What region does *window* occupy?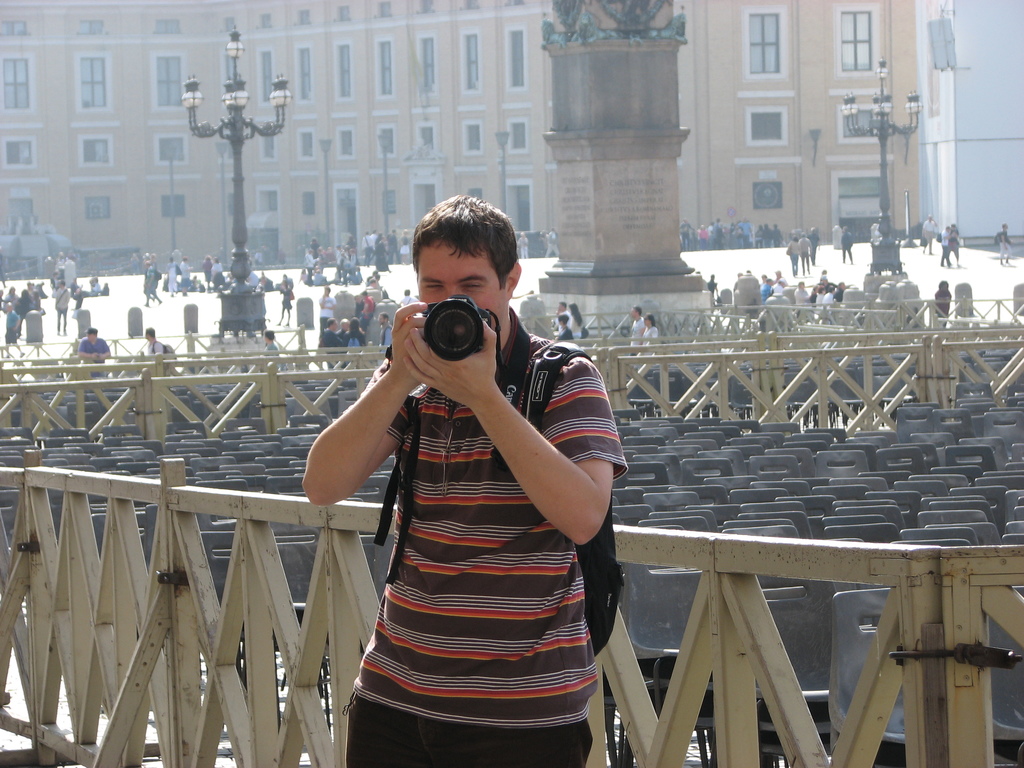
l=225, t=19, r=237, b=32.
